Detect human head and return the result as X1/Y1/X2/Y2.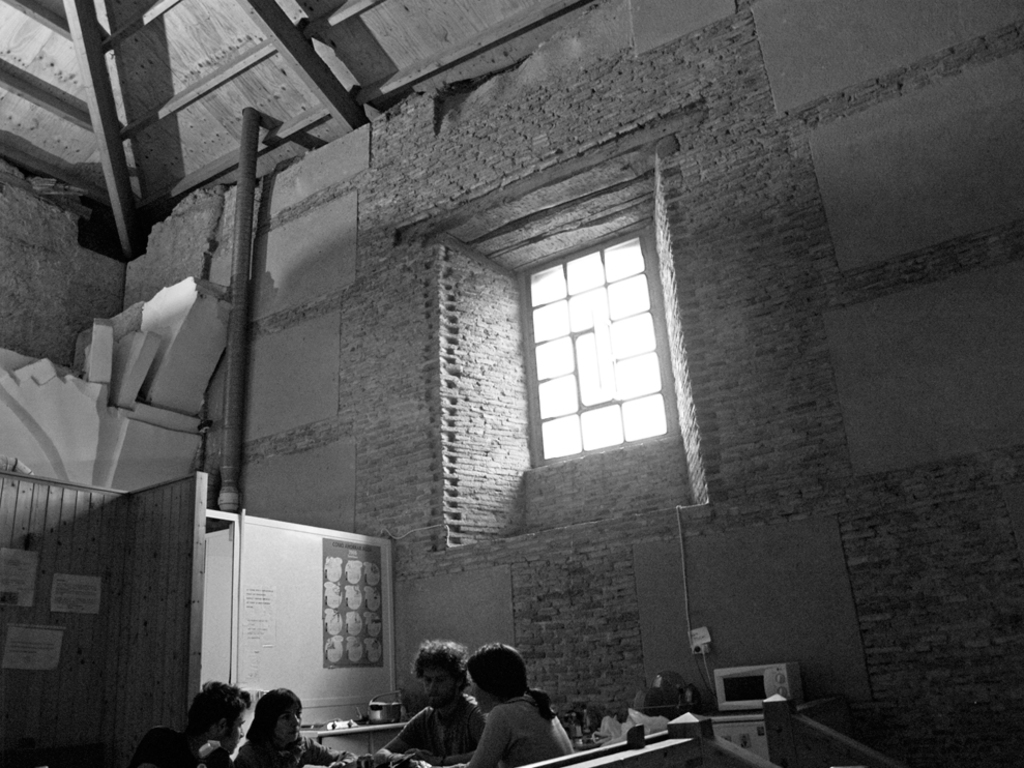
412/641/468/712.
